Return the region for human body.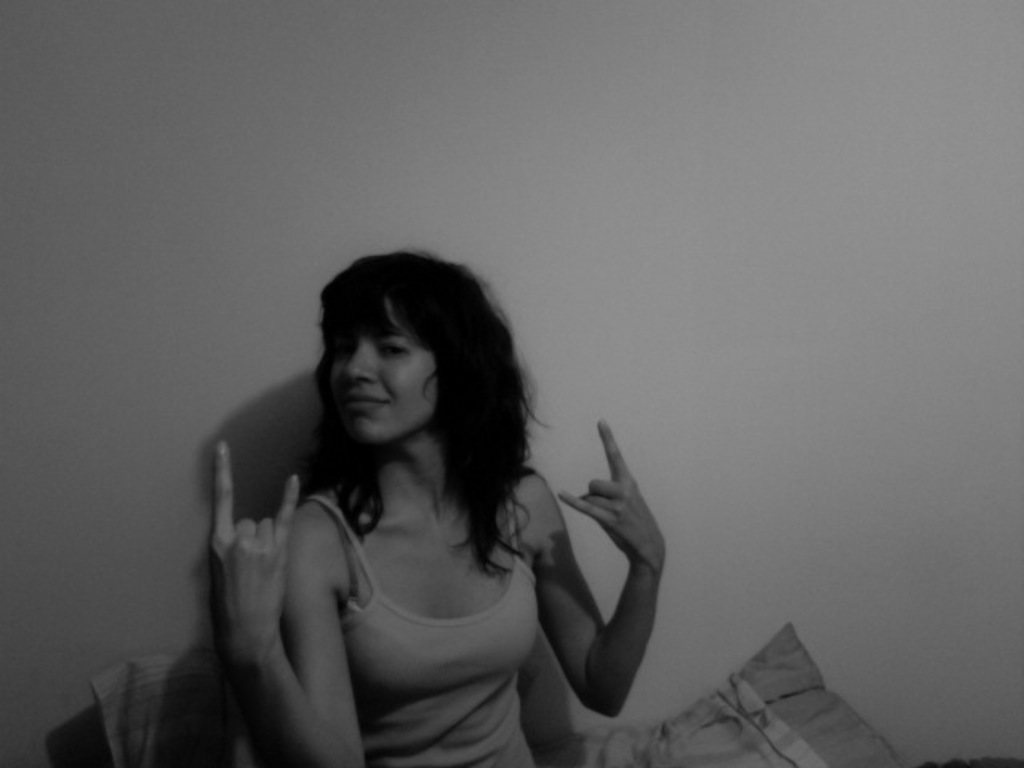
bbox=(125, 264, 690, 767).
